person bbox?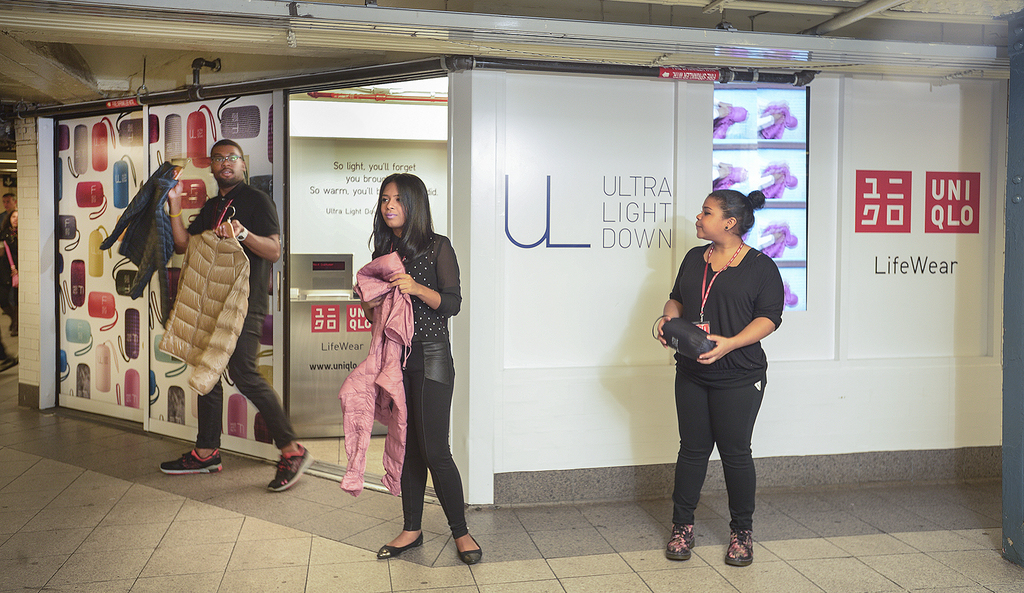
x1=159, y1=137, x2=312, y2=492
